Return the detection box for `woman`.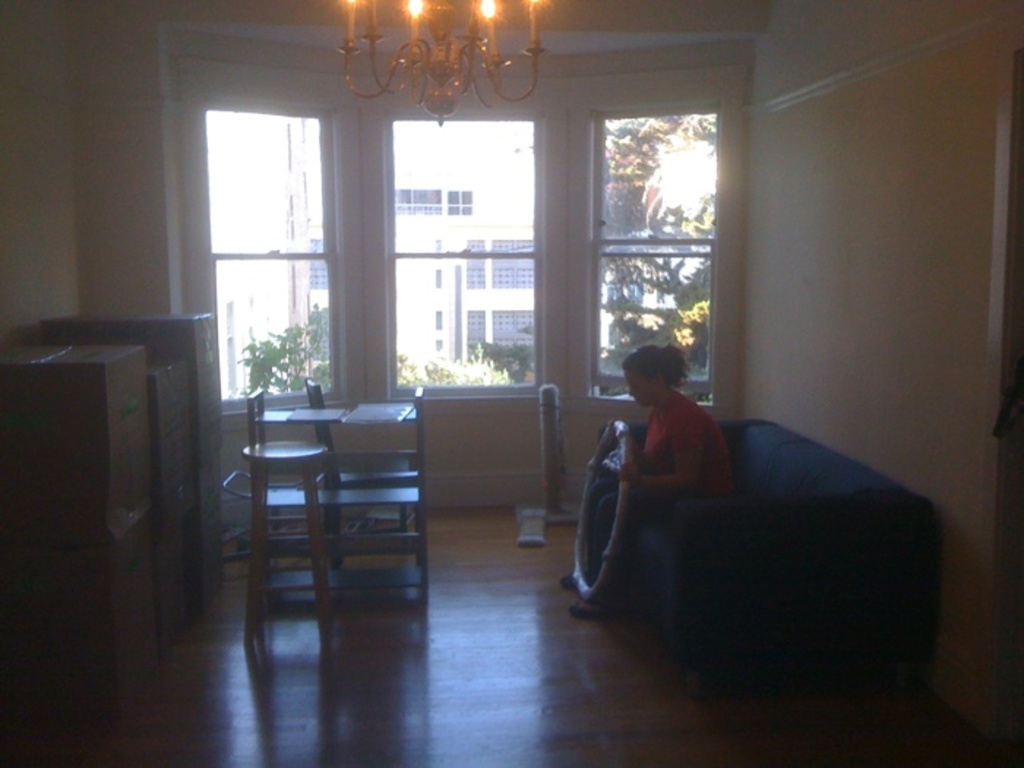
bbox=(591, 329, 737, 595).
